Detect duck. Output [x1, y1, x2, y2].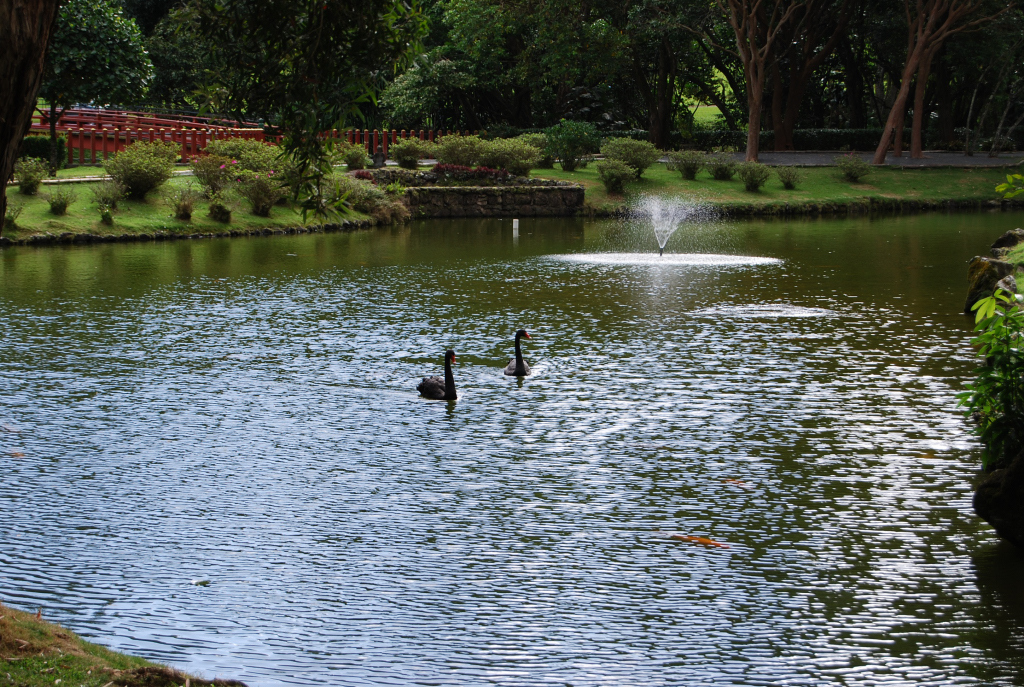
[489, 324, 547, 392].
